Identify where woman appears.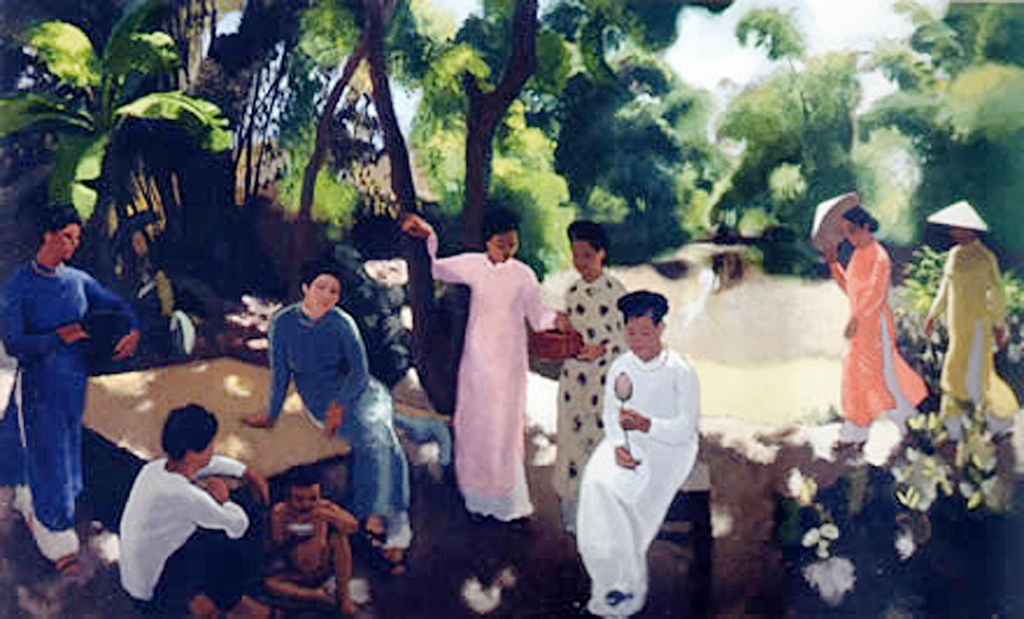
Appears at locate(921, 204, 1018, 446).
